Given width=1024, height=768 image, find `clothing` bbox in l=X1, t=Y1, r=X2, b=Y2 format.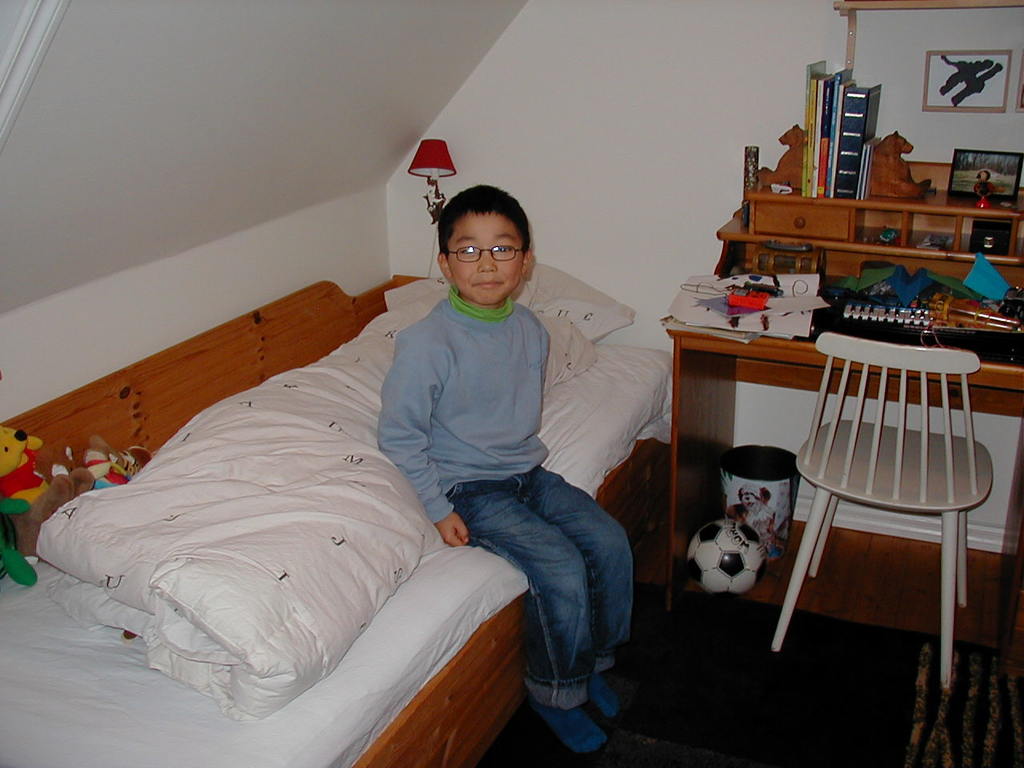
l=442, t=464, r=636, b=714.
